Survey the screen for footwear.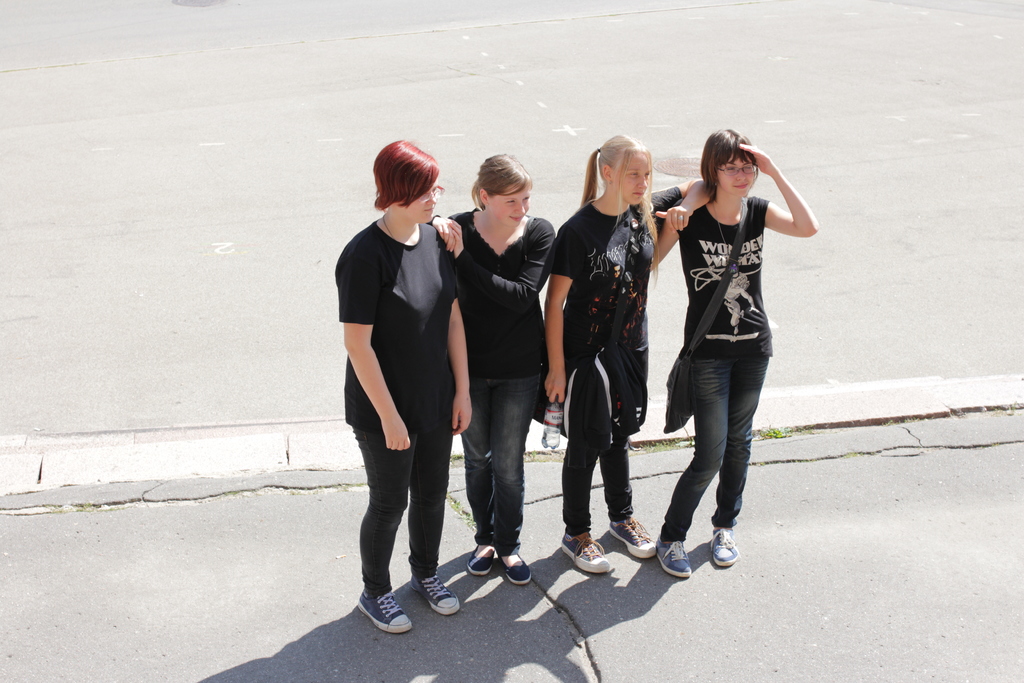
Survey found: (558,526,609,573).
